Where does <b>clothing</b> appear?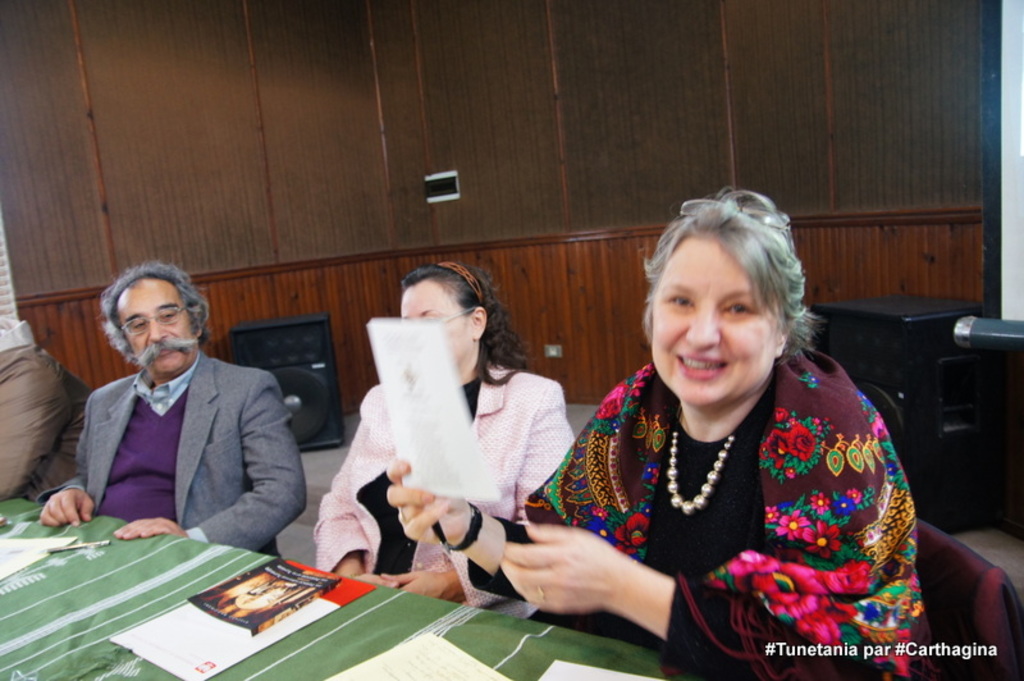
Appears at detection(553, 330, 922, 673).
